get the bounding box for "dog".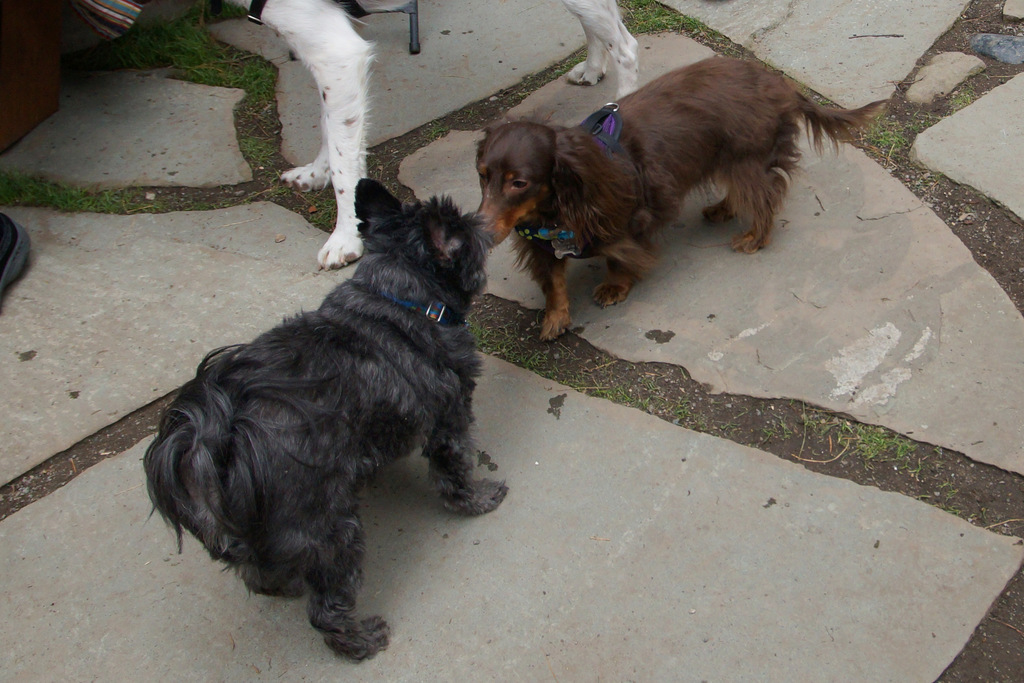
(left=140, top=178, right=506, bottom=664).
